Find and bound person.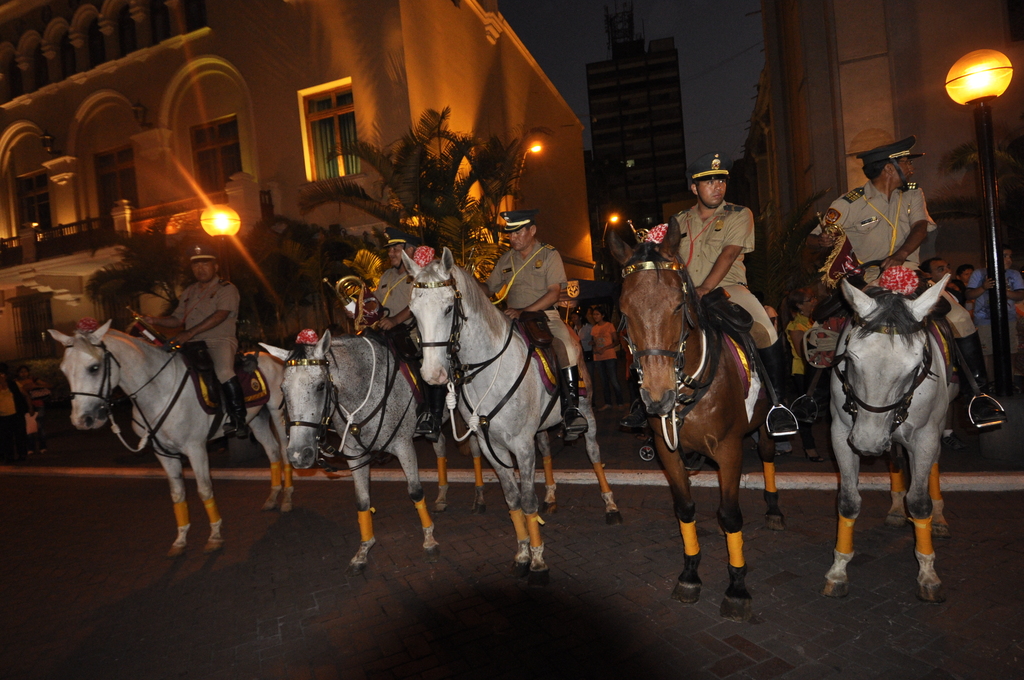
Bound: {"left": 803, "top": 132, "right": 1009, "bottom": 423}.
